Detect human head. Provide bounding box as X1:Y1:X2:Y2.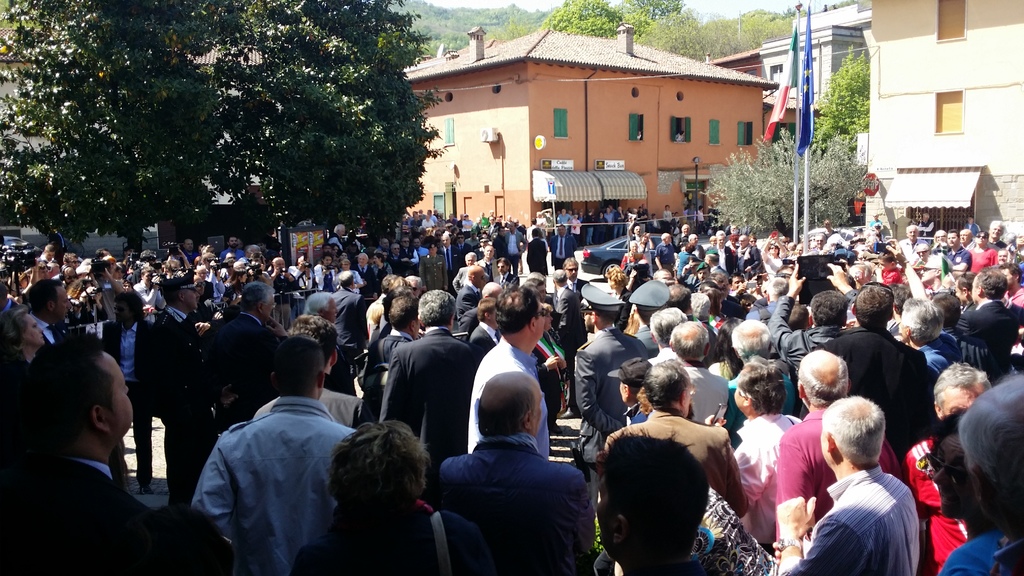
321:254:330:268.
